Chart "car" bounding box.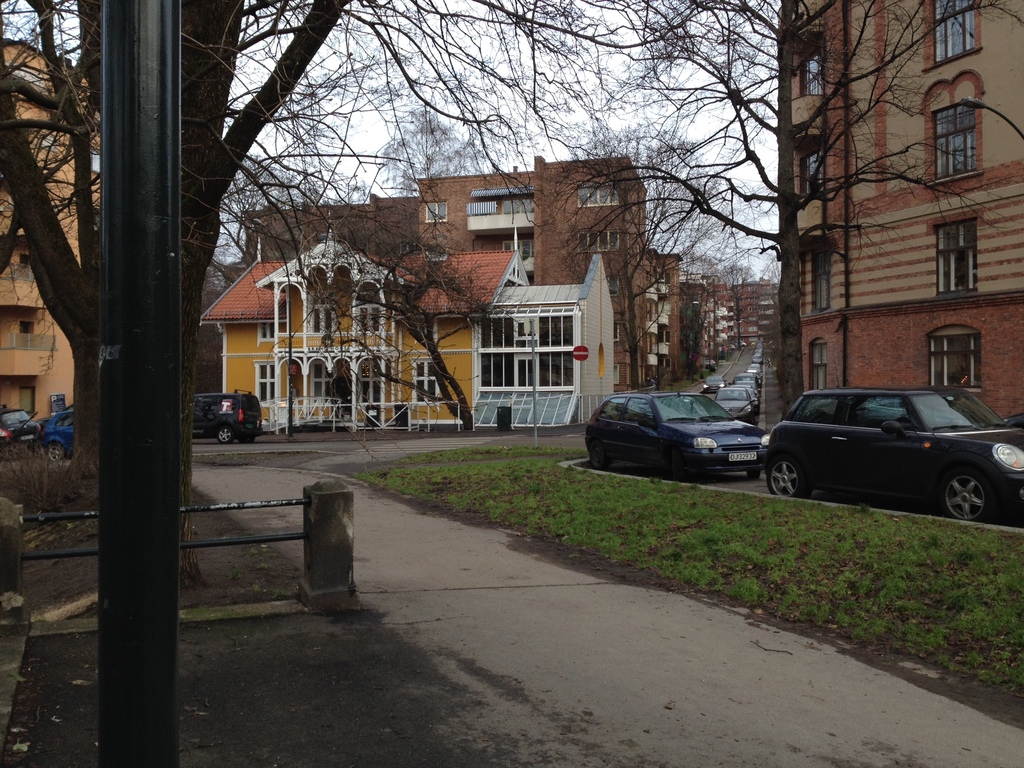
Charted: [193, 389, 259, 437].
